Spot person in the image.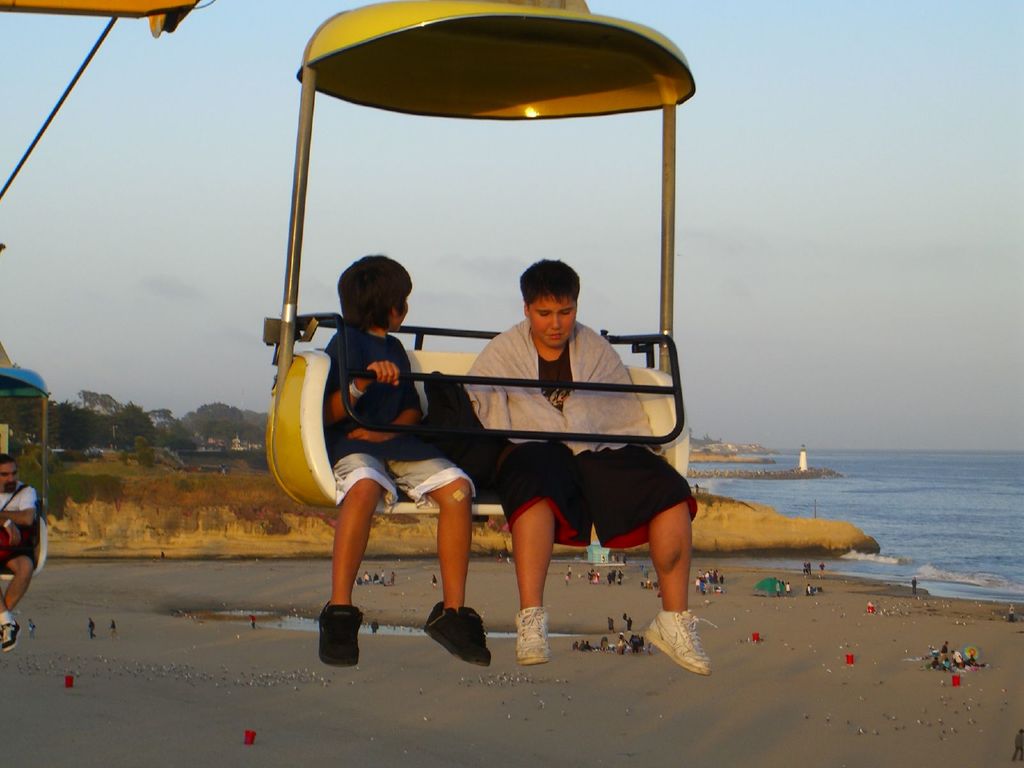
person found at region(274, 252, 497, 671).
